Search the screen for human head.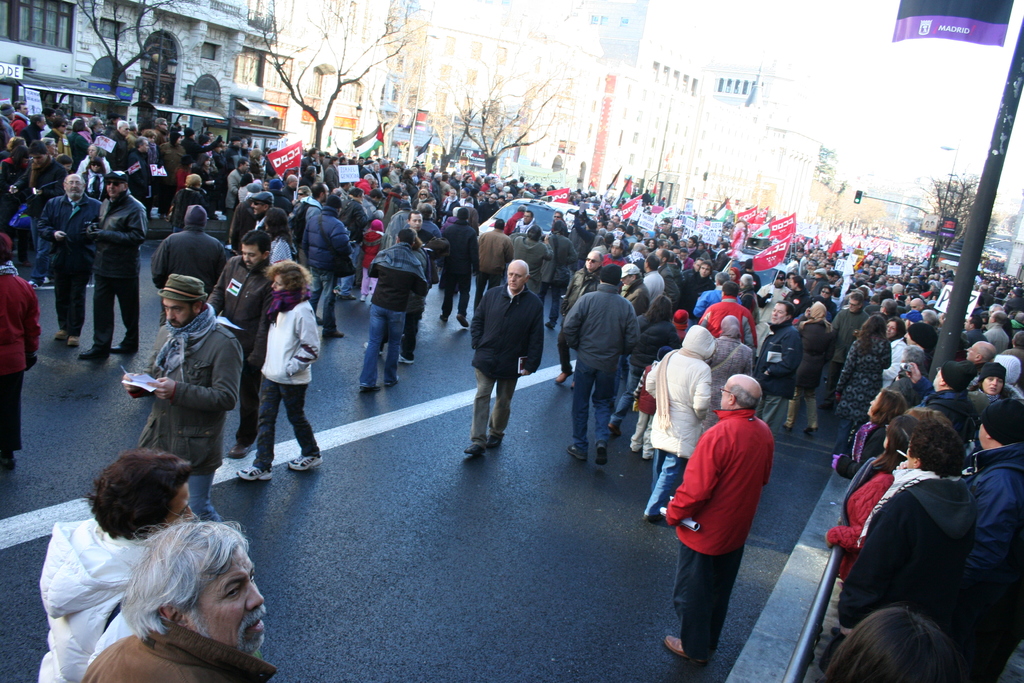
Found at pyautogui.locateOnScreen(263, 252, 308, 293).
